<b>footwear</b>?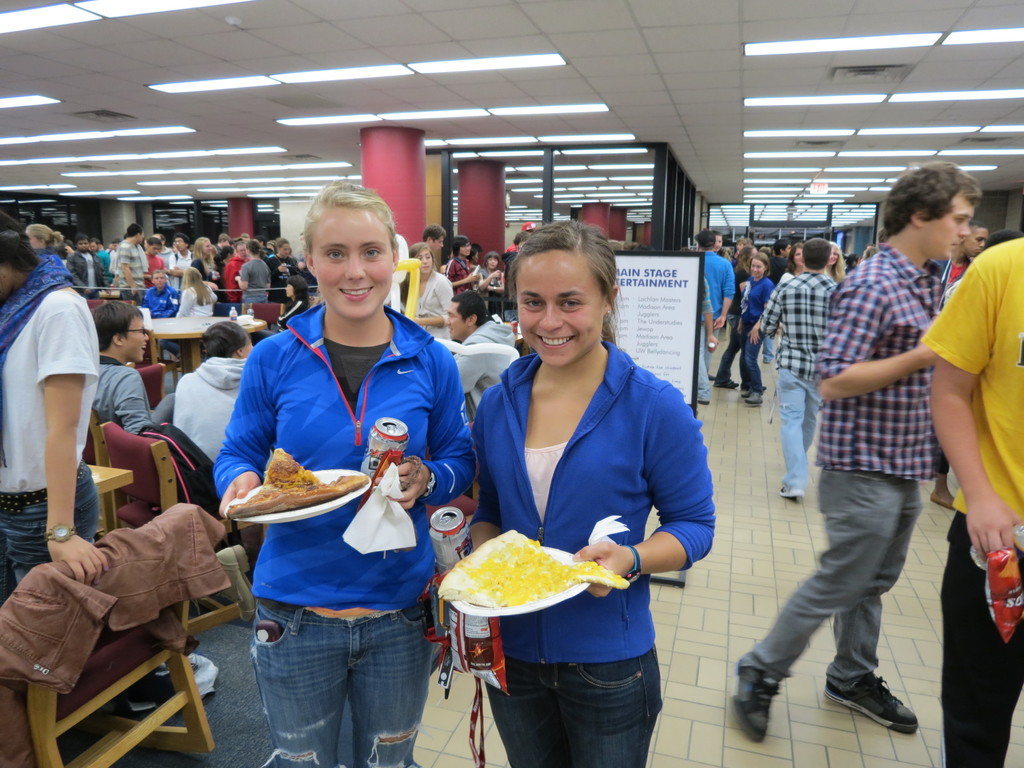
(x1=777, y1=488, x2=798, y2=498)
